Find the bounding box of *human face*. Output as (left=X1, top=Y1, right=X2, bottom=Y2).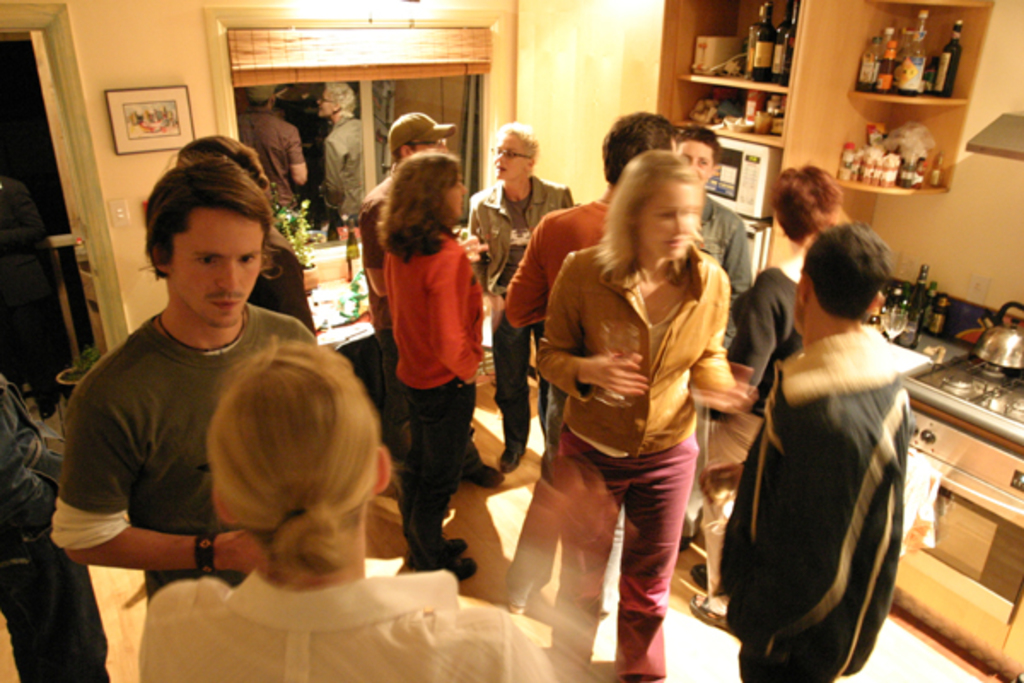
(left=635, top=178, right=703, bottom=261).
